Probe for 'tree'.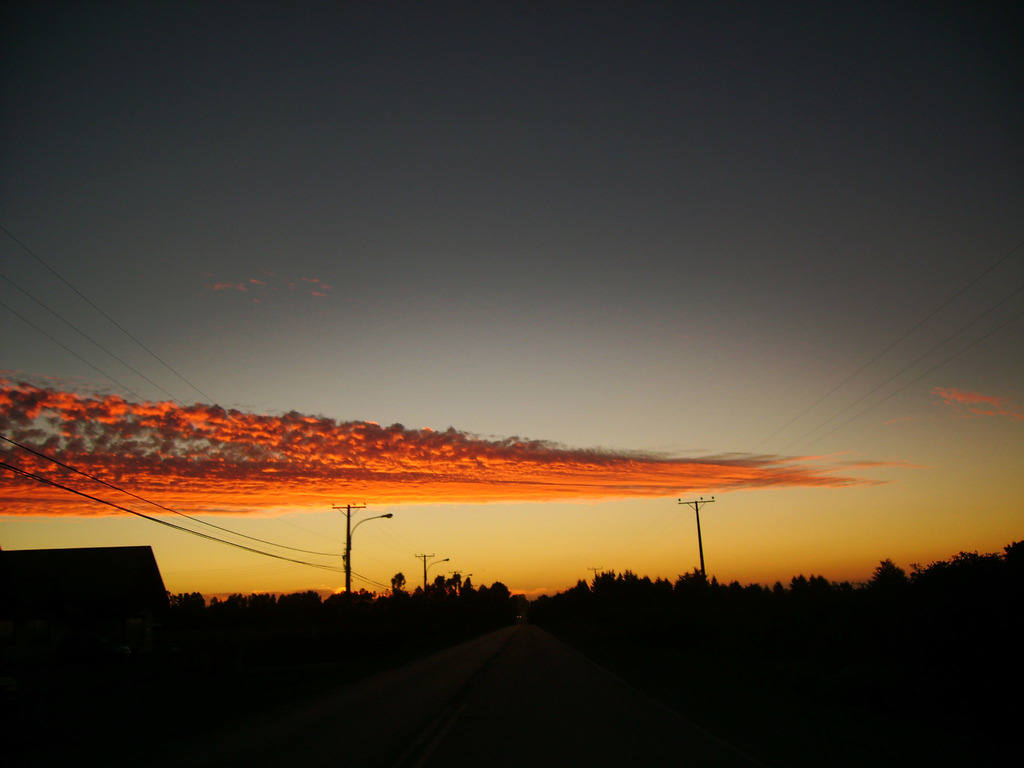
Probe result: Rect(868, 551, 909, 596).
